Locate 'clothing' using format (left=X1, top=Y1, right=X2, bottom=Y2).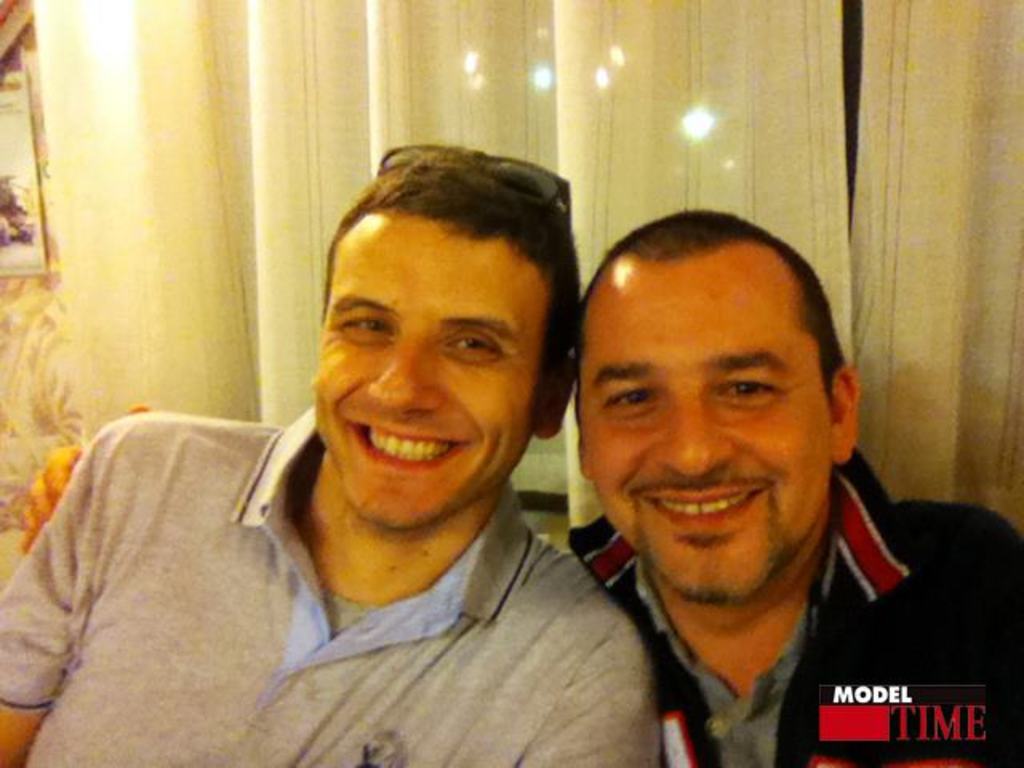
(left=0, top=406, right=661, bottom=766).
